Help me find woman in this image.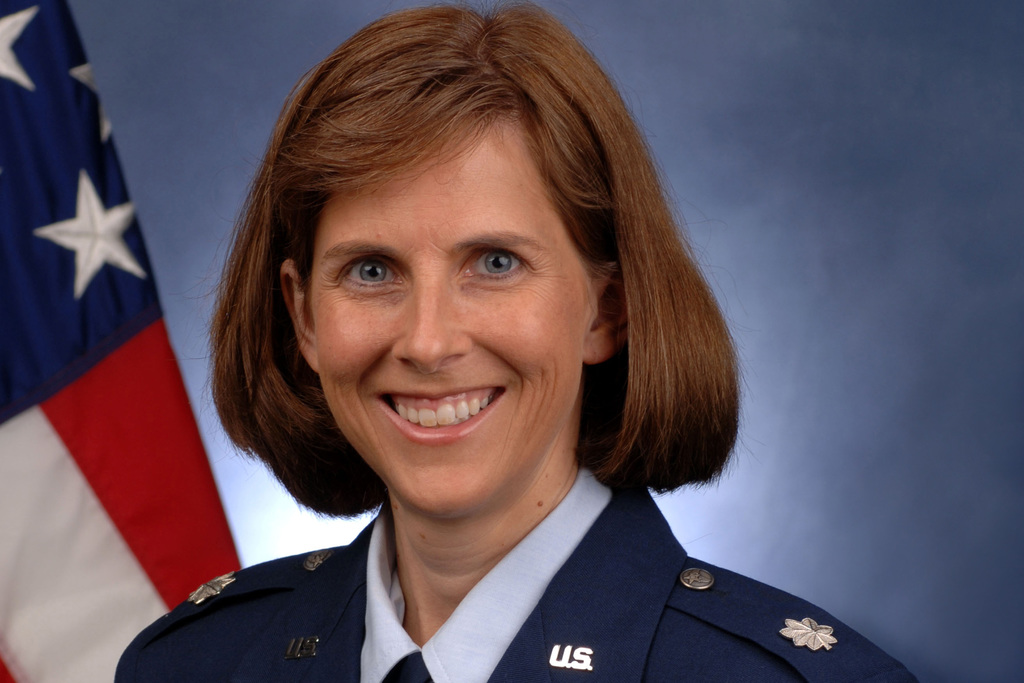
Found it: [left=108, top=10, right=895, bottom=682].
